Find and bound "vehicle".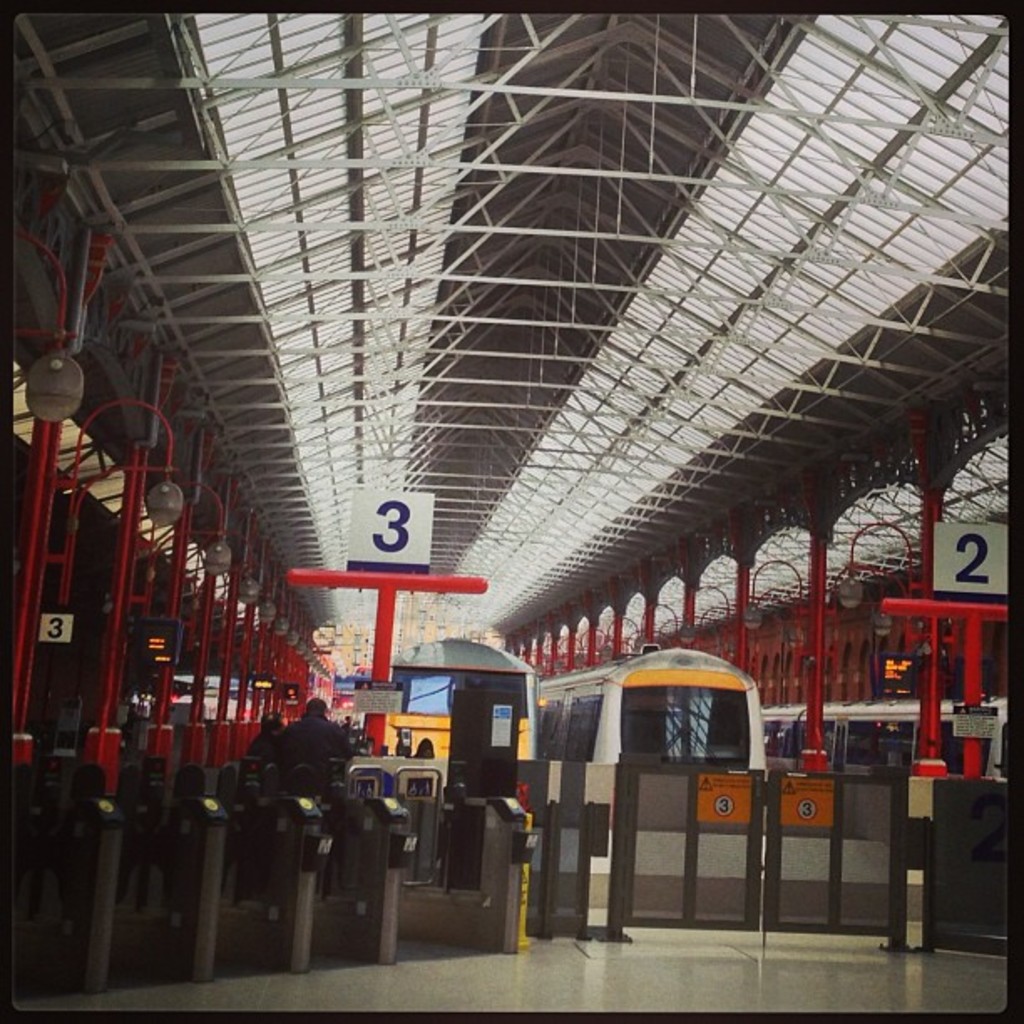
Bound: Rect(768, 691, 1017, 788).
